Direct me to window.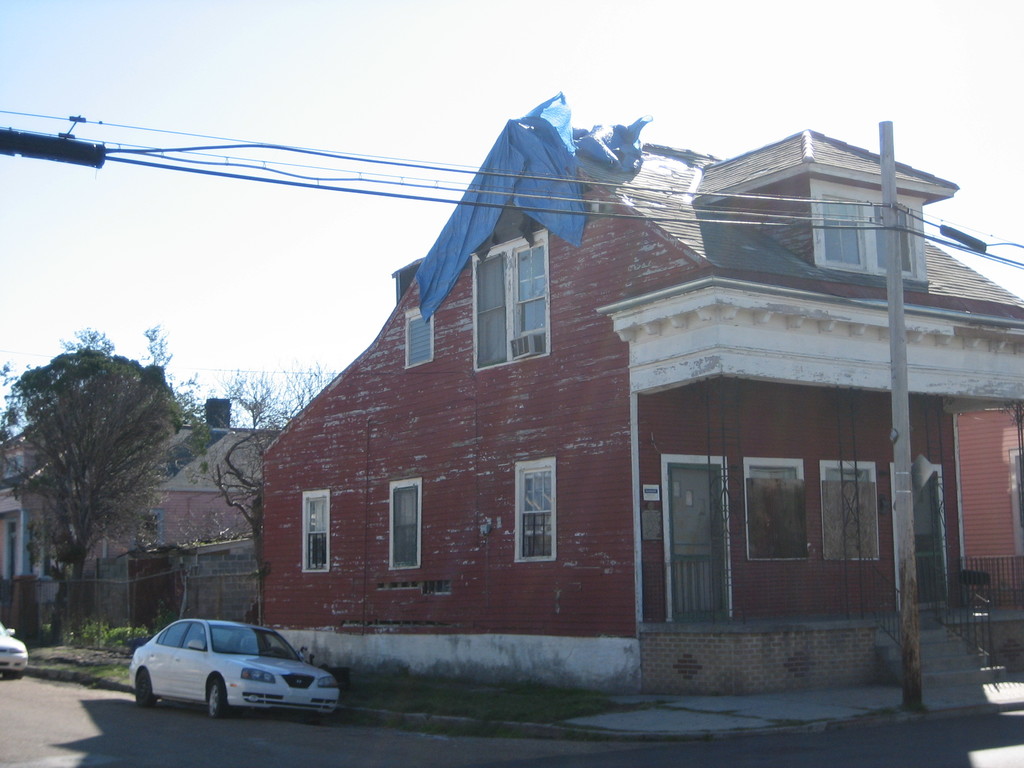
Direction: 746,463,805,559.
